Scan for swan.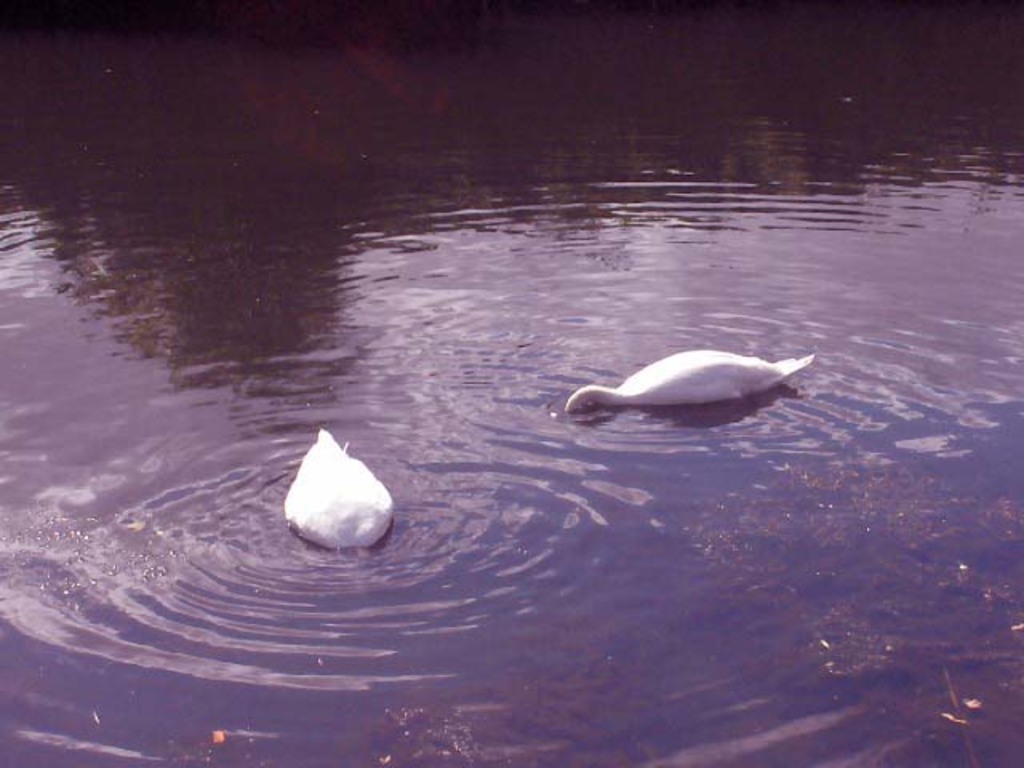
Scan result: {"x1": 562, "y1": 350, "x2": 821, "y2": 413}.
